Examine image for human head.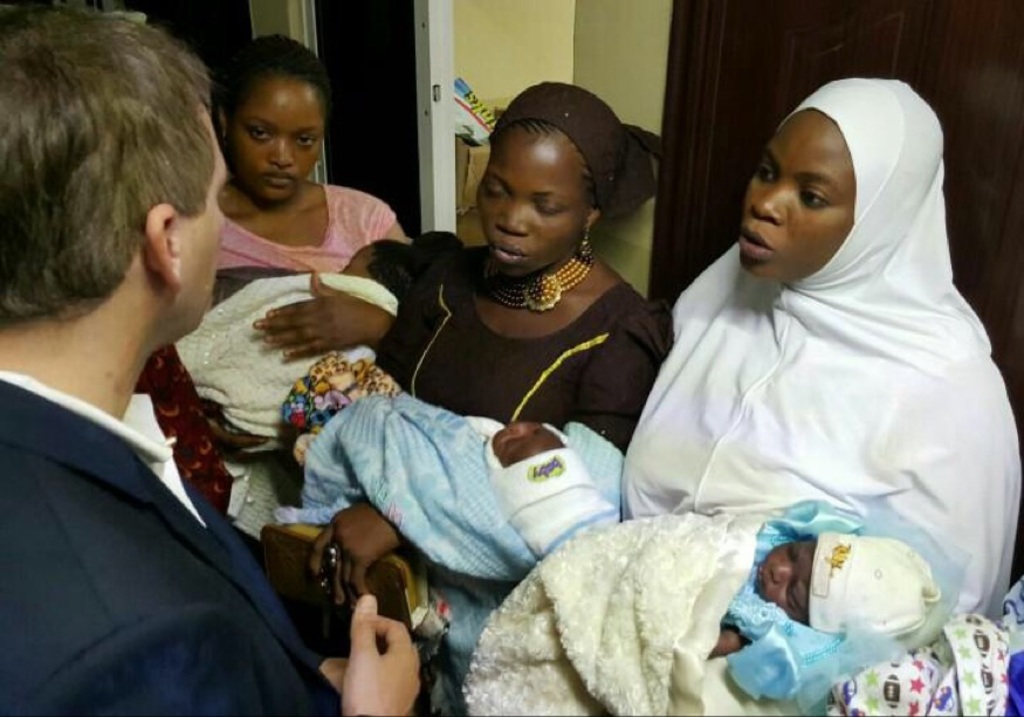
Examination result: <region>752, 529, 941, 642</region>.
